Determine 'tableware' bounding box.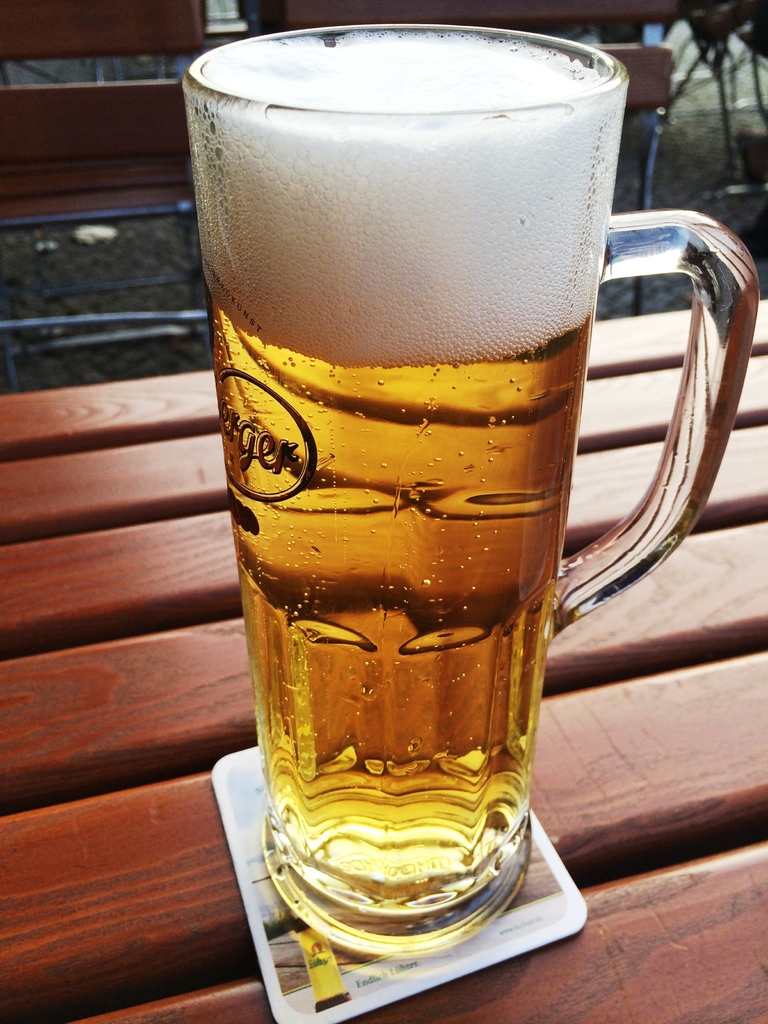
Determined: box(163, 23, 761, 1023).
